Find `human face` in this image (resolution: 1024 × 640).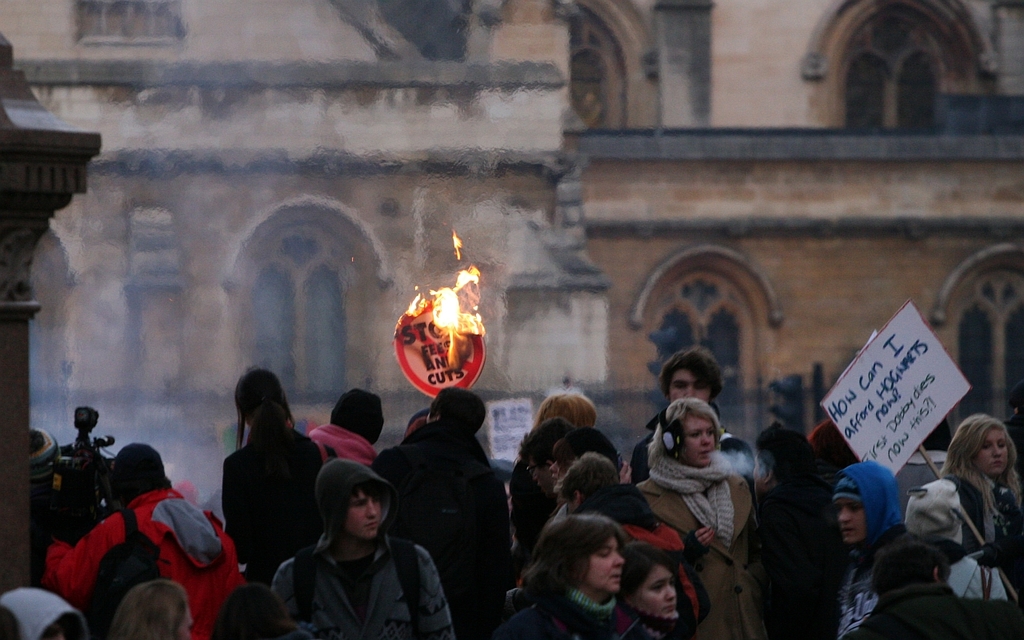
836,498,862,549.
